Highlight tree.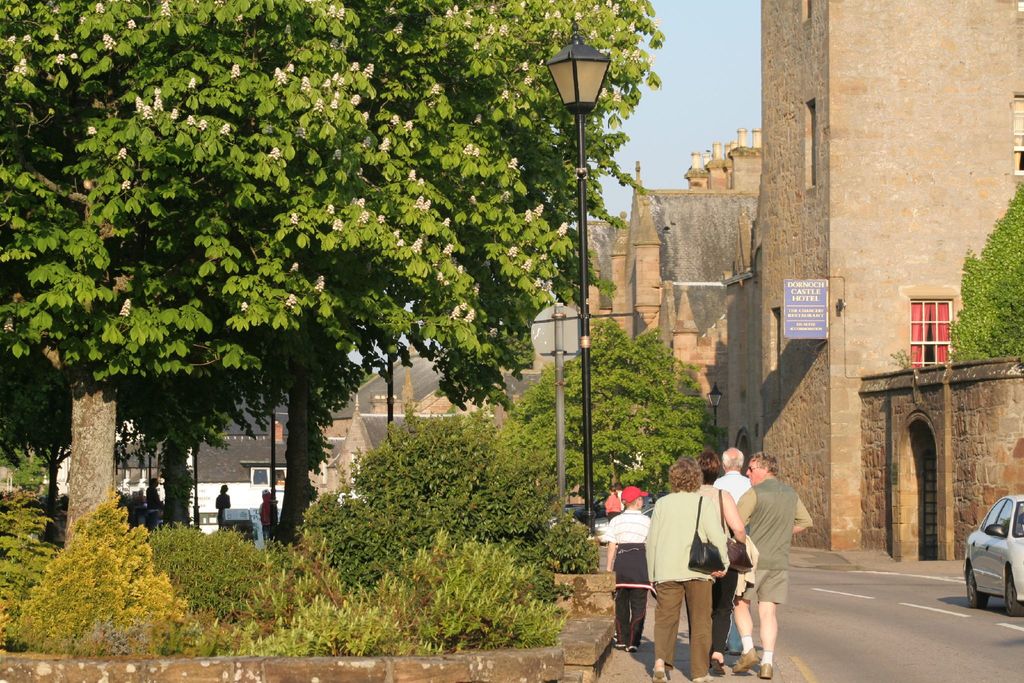
Highlighted region: 0, 0, 666, 562.
